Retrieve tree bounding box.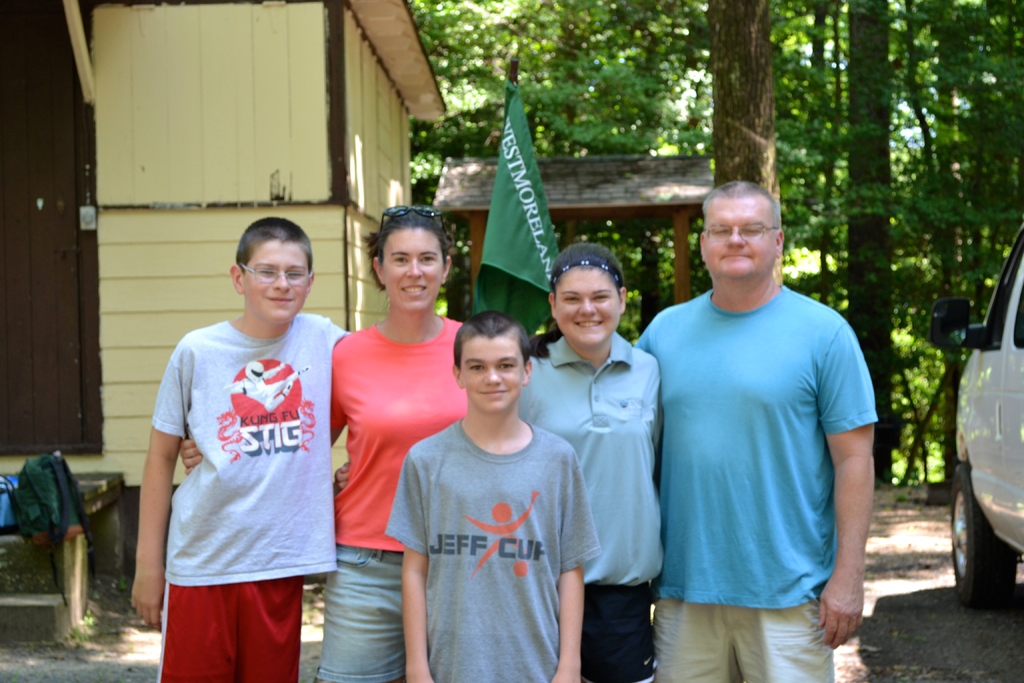
Bounding box: <region>877, 0, 1023, 513</region>.
